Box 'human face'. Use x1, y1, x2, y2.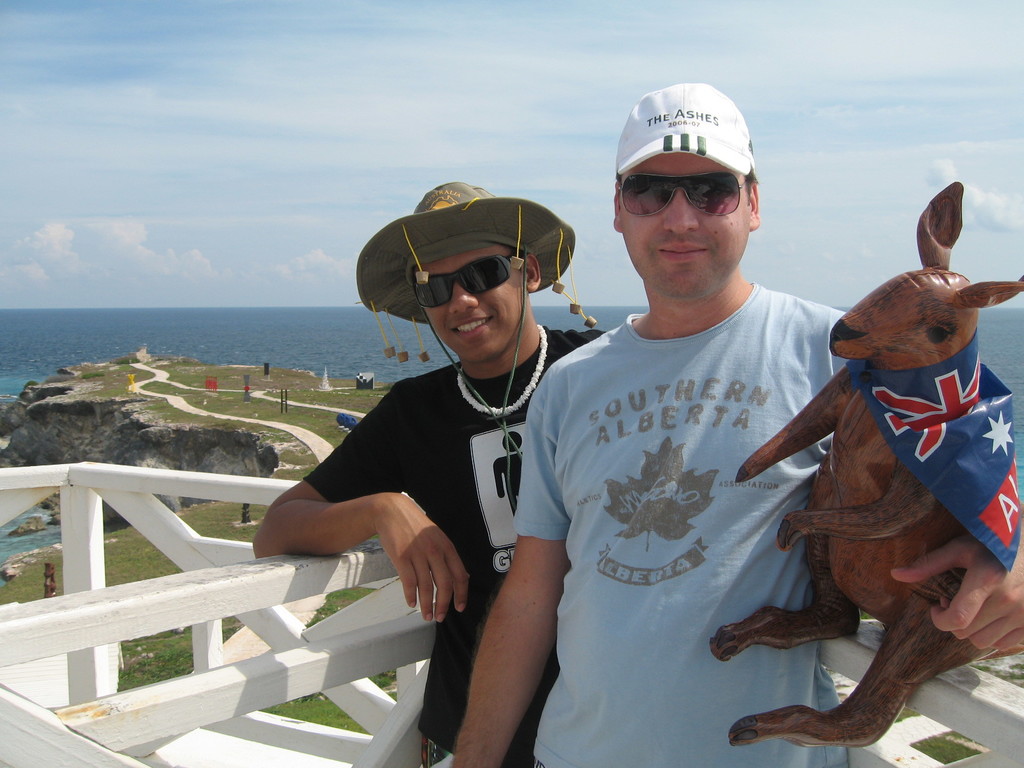
614, 154, 752, 300.
